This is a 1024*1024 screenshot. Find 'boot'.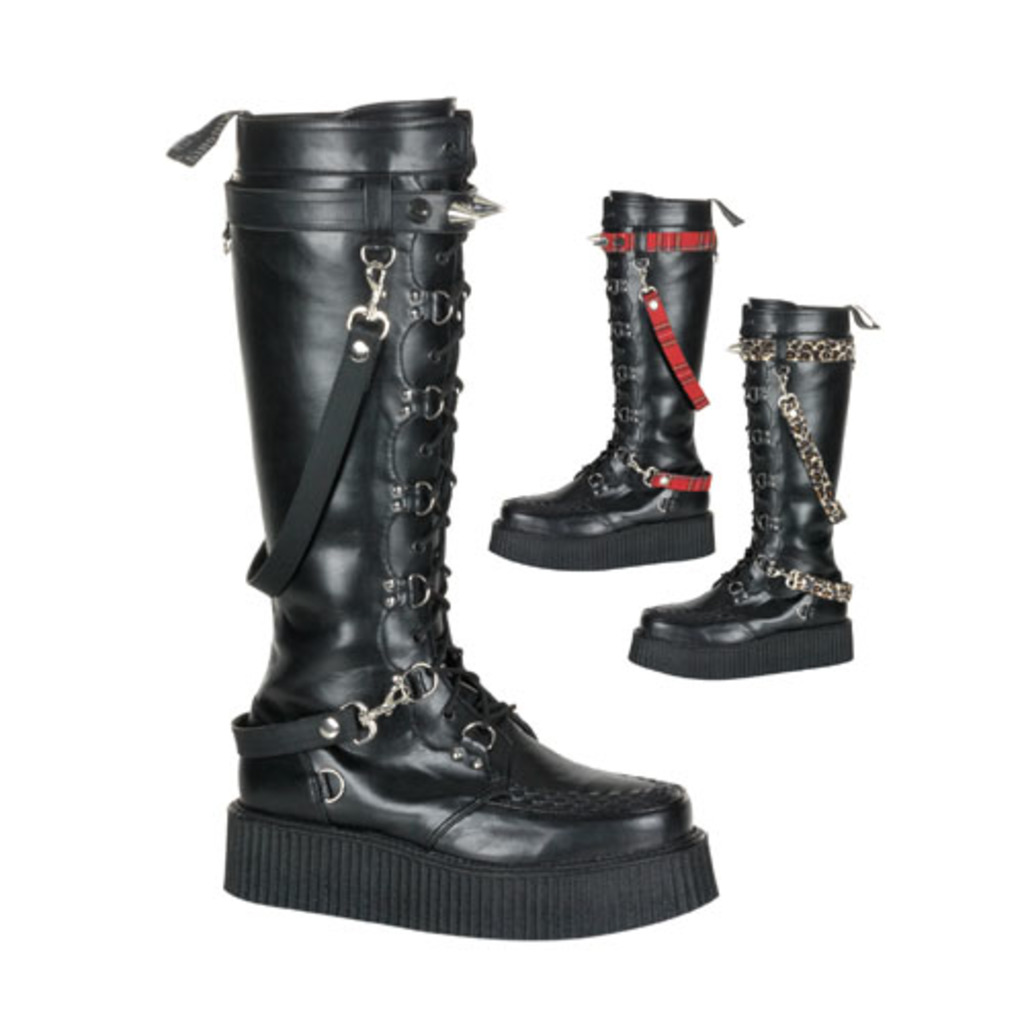
Bounding box: [left=162, top=88, right=715, bottom=948].
